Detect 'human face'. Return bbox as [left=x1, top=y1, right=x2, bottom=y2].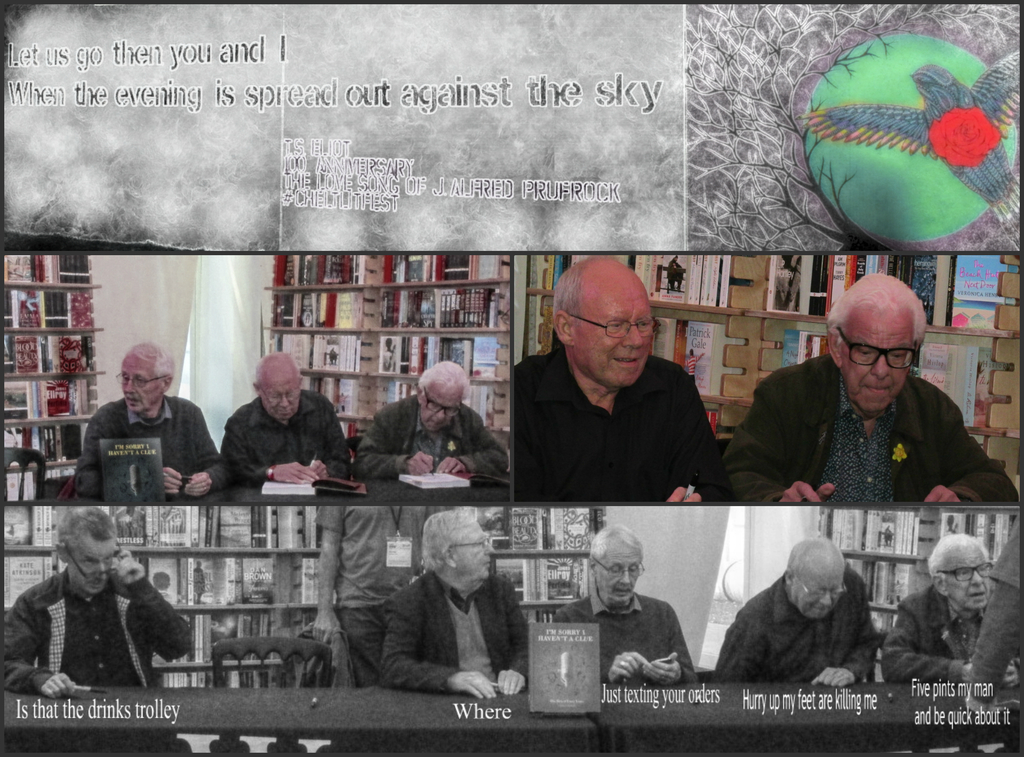
[left=600, top=541, right=647, bottom=605].
